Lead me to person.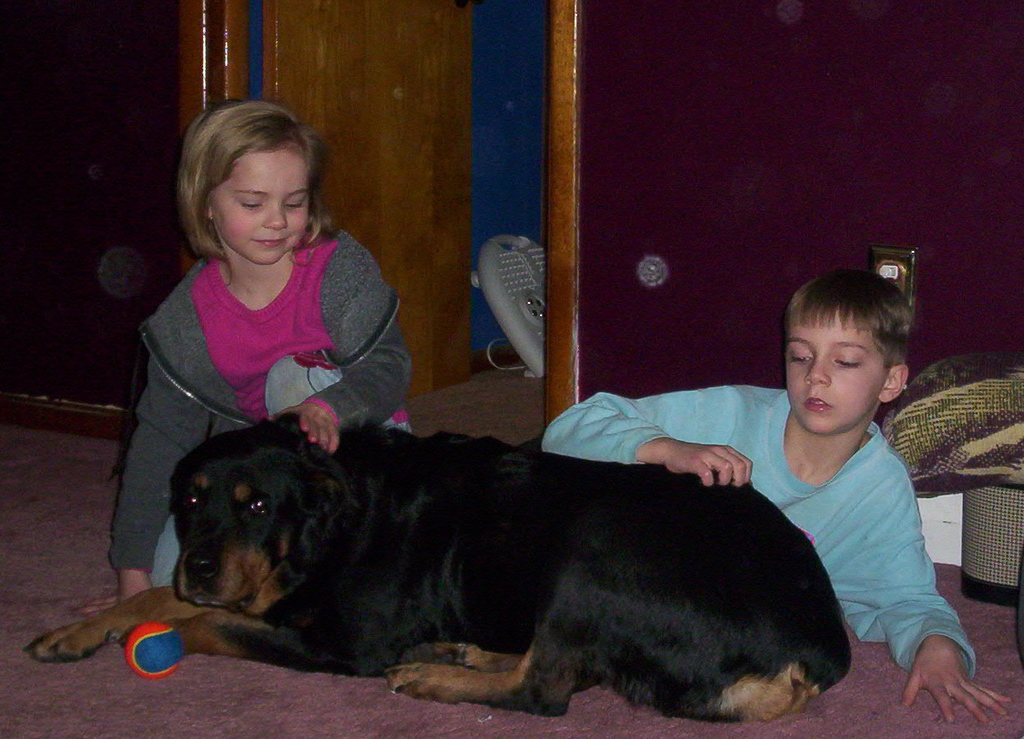
Lead to (524,266,1011,726).
